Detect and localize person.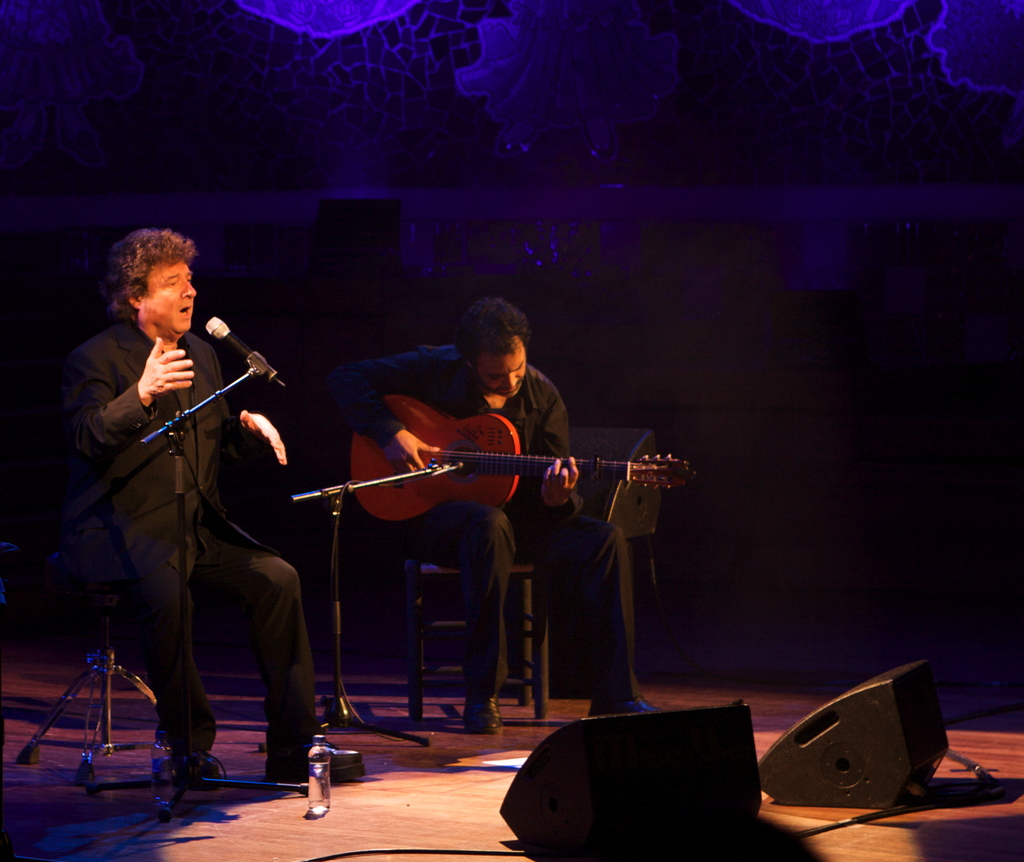
Localized at Rect(77, 267, 332, 809).
